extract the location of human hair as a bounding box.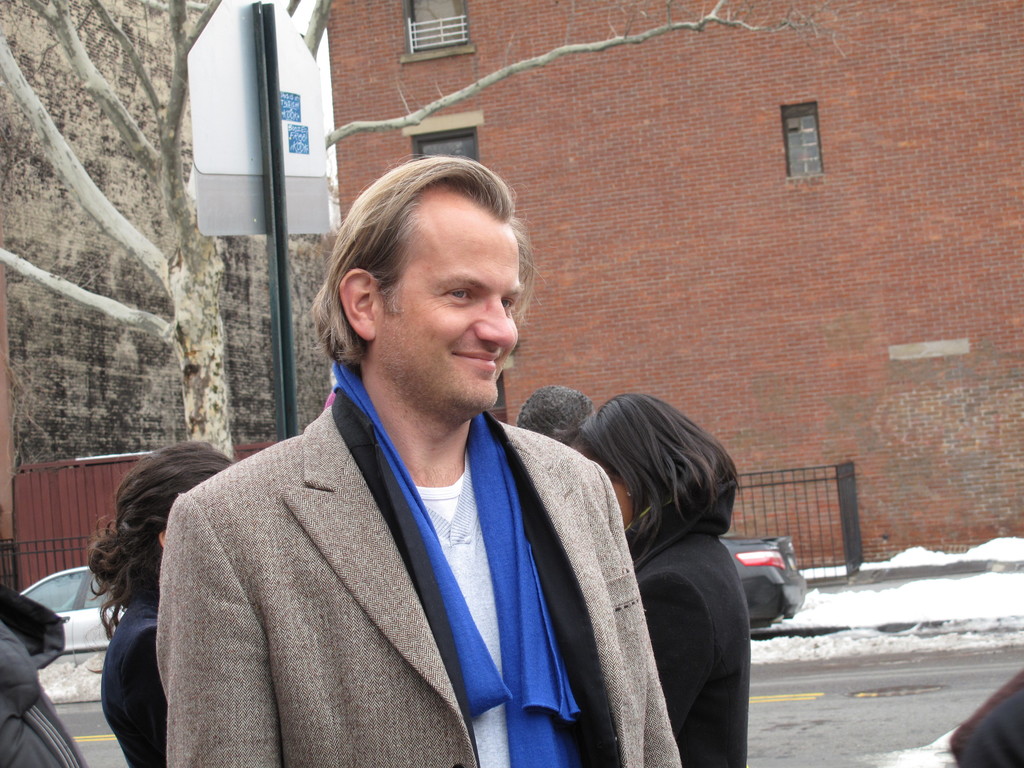
Rect(84, 439, 236, 671).
